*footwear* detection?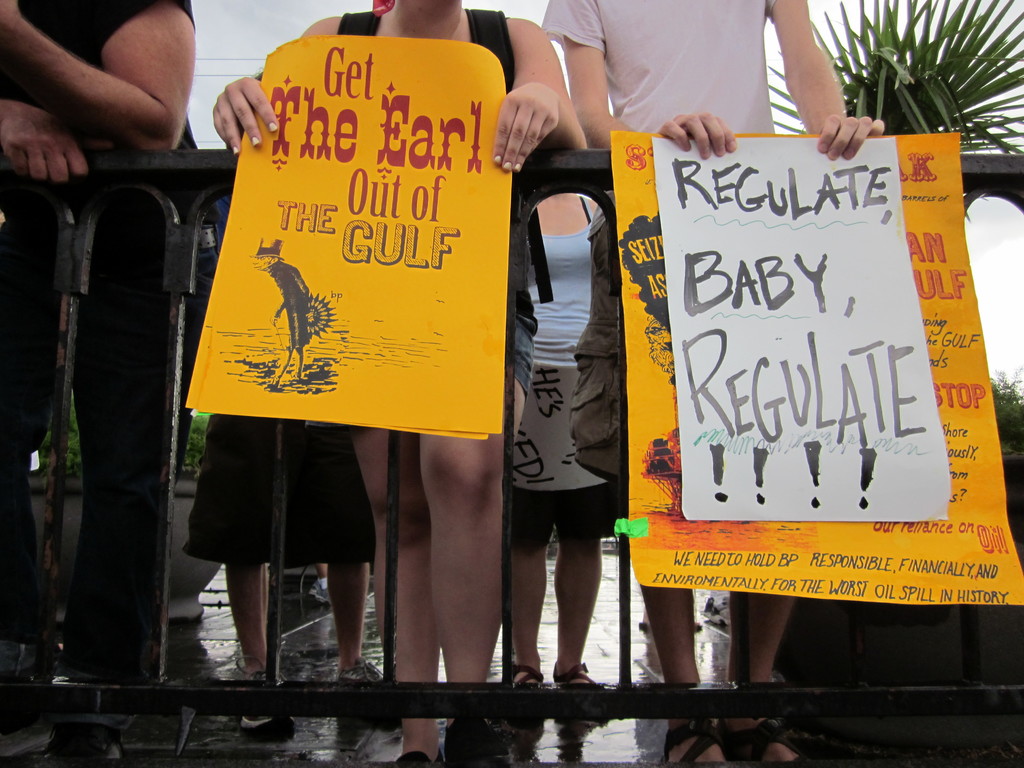
bbox=[735, 717, 810, 767]
